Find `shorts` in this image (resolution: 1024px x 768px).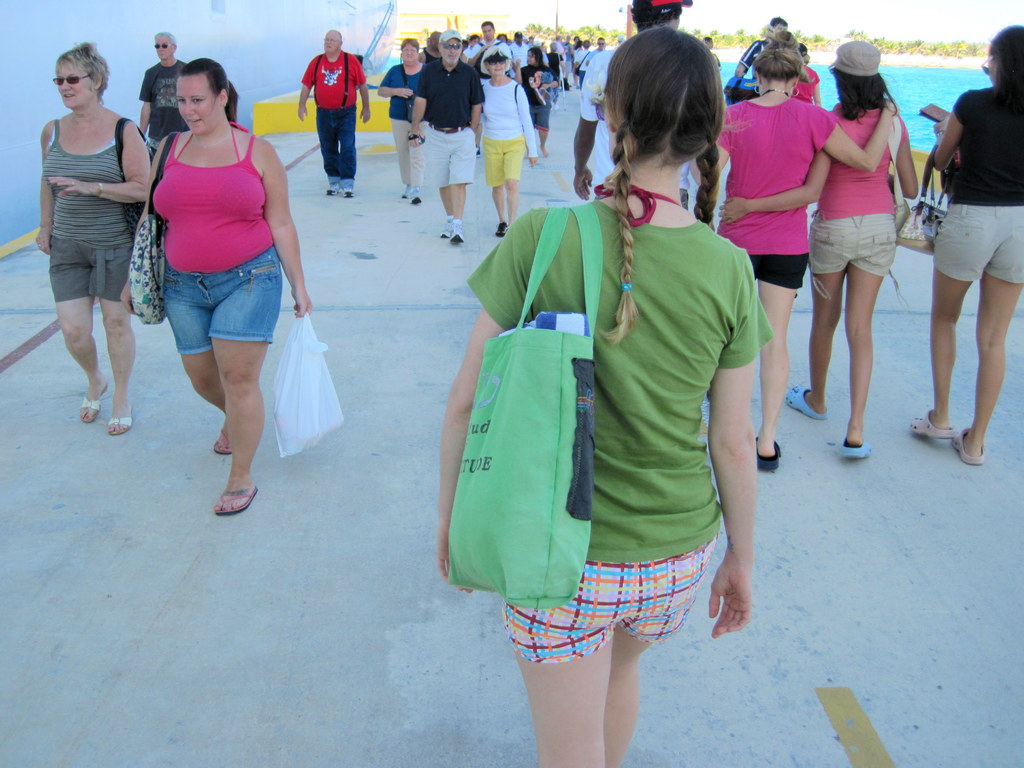
crop(484, 135, 526, 188).
